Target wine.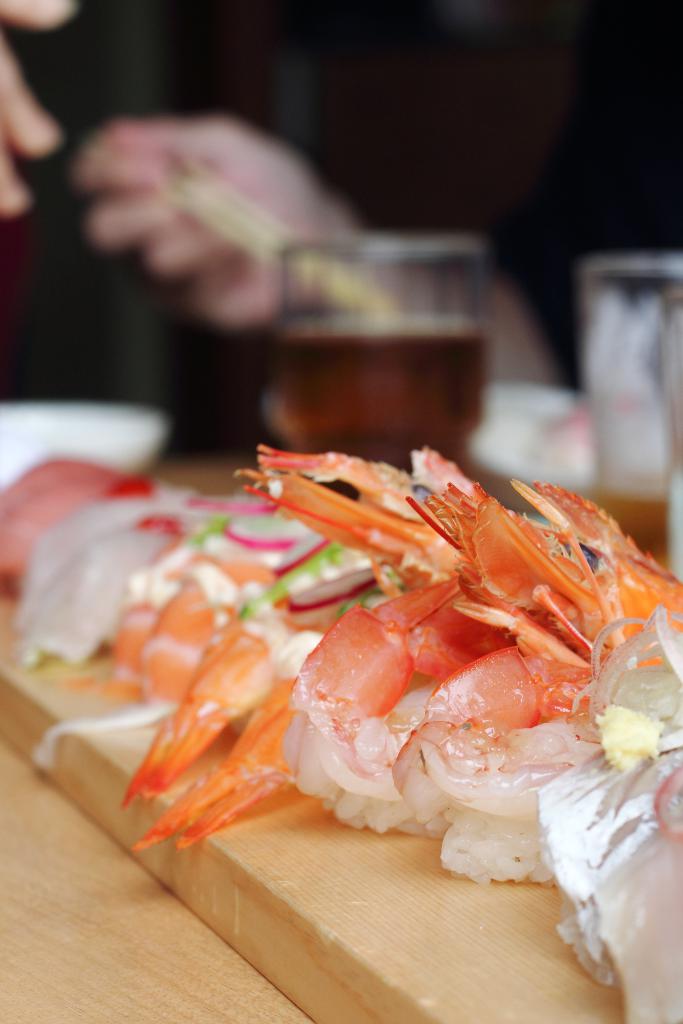
Target region: (271, 305, 500, 464).
